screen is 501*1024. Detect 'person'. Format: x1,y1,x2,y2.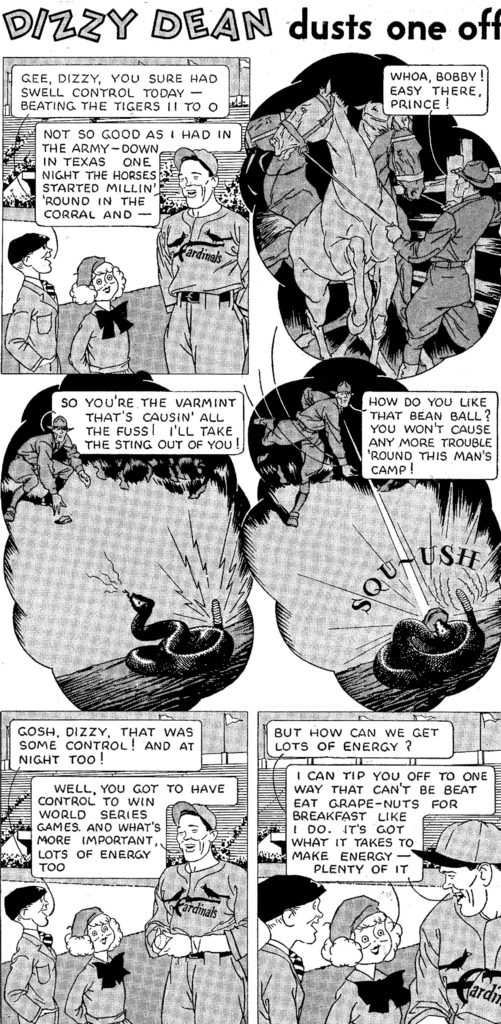
1,225,61,378.
